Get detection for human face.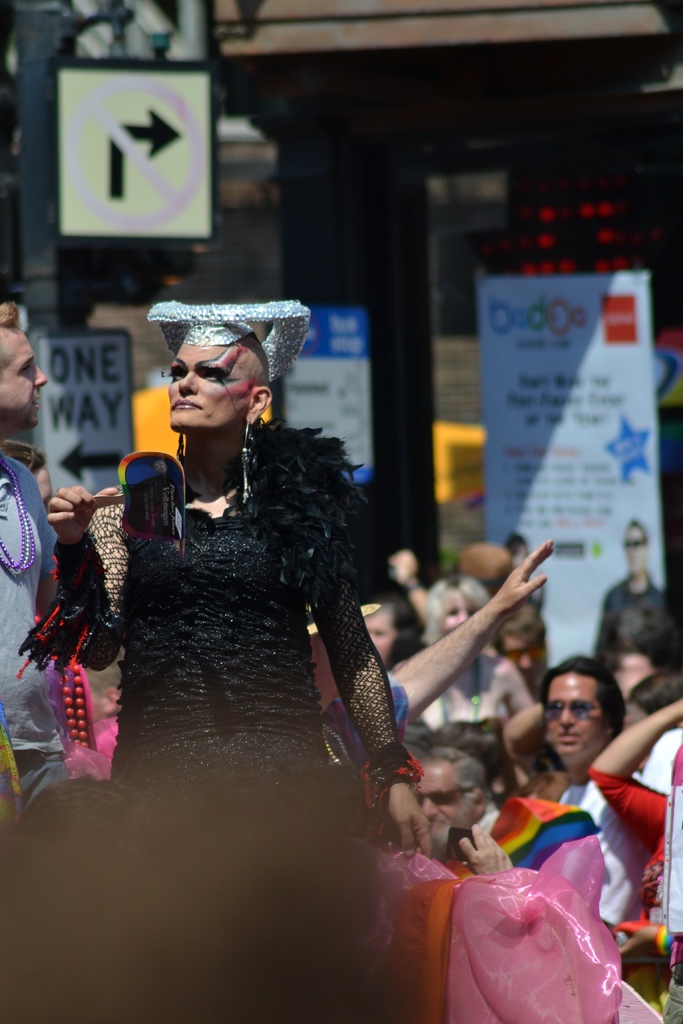
Detection: x1=169 y1=345 x2=251 y2=427.
